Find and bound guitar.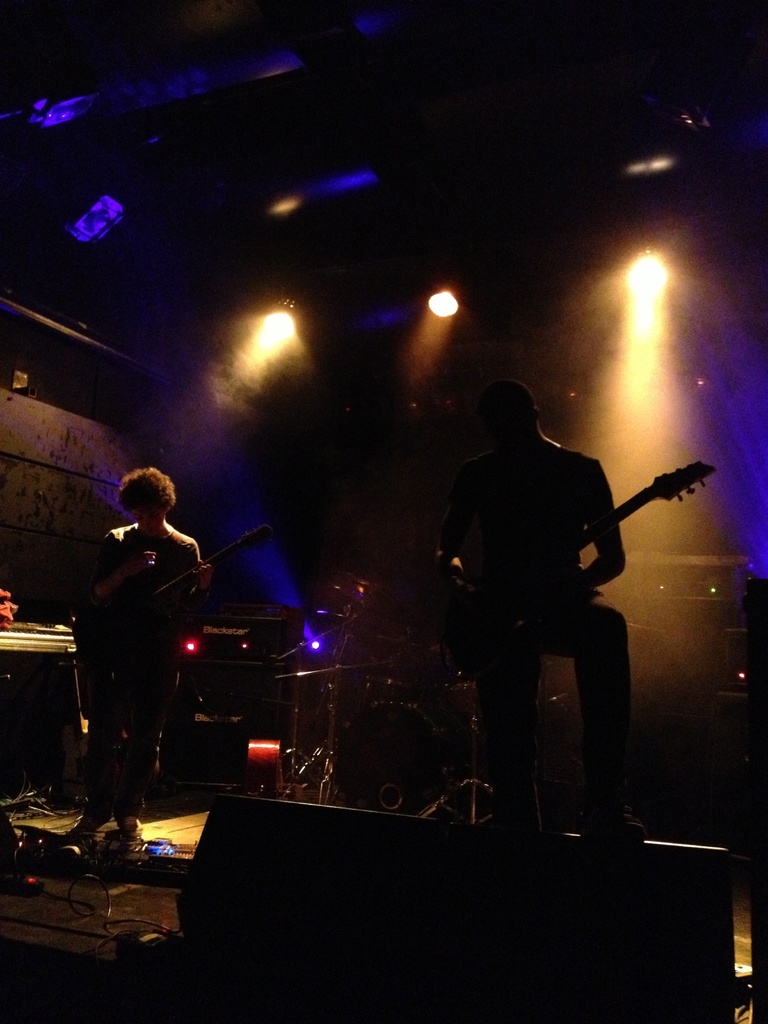
Bound: x1=570, y1=466, x2=716, y2=557.
